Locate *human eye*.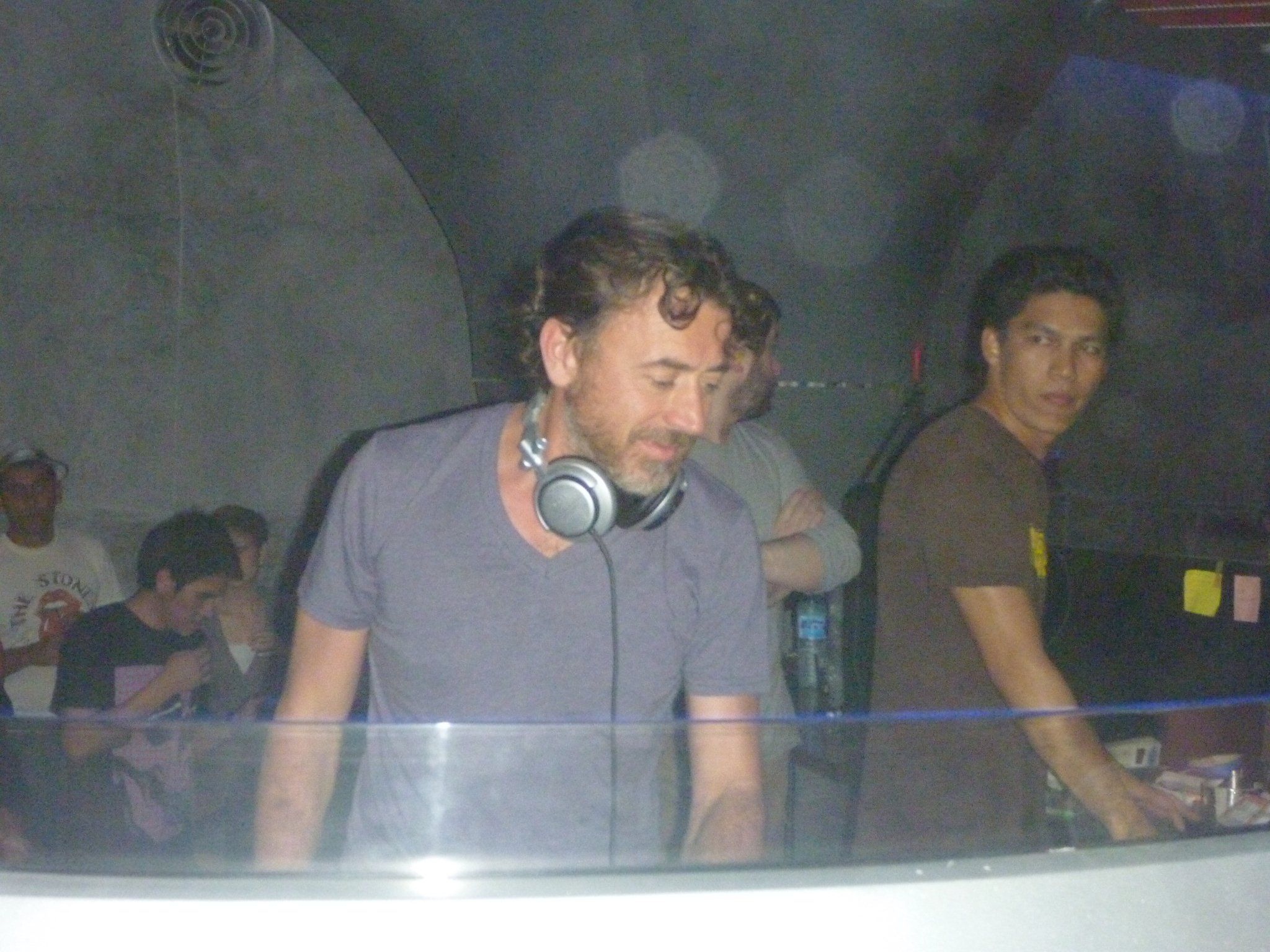
Bounding box: (left=635, top=209, right=652, bottom=216).
